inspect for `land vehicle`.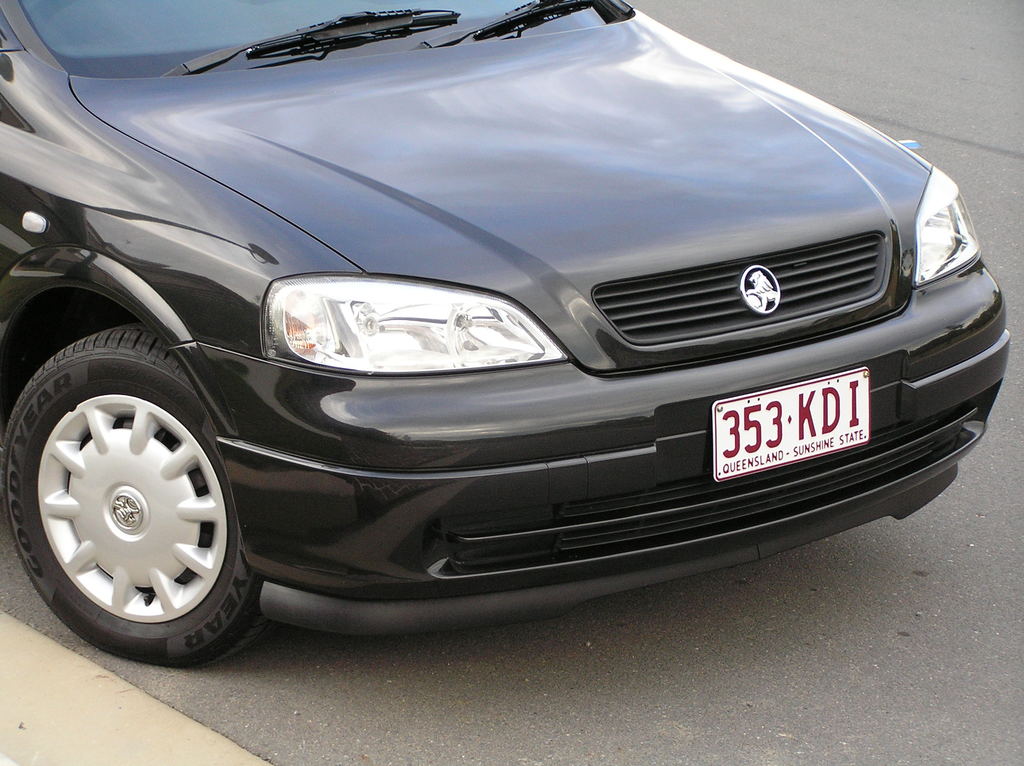
Inspection: 25 14 1000 675.
